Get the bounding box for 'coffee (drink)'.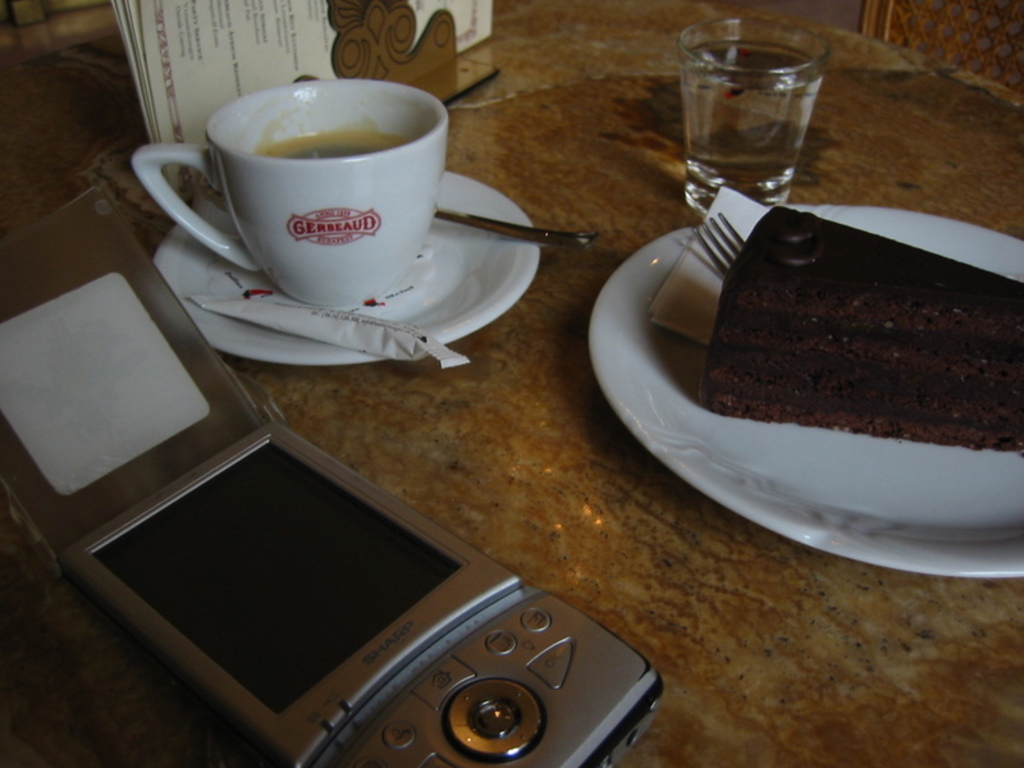
243,132,410,164.
